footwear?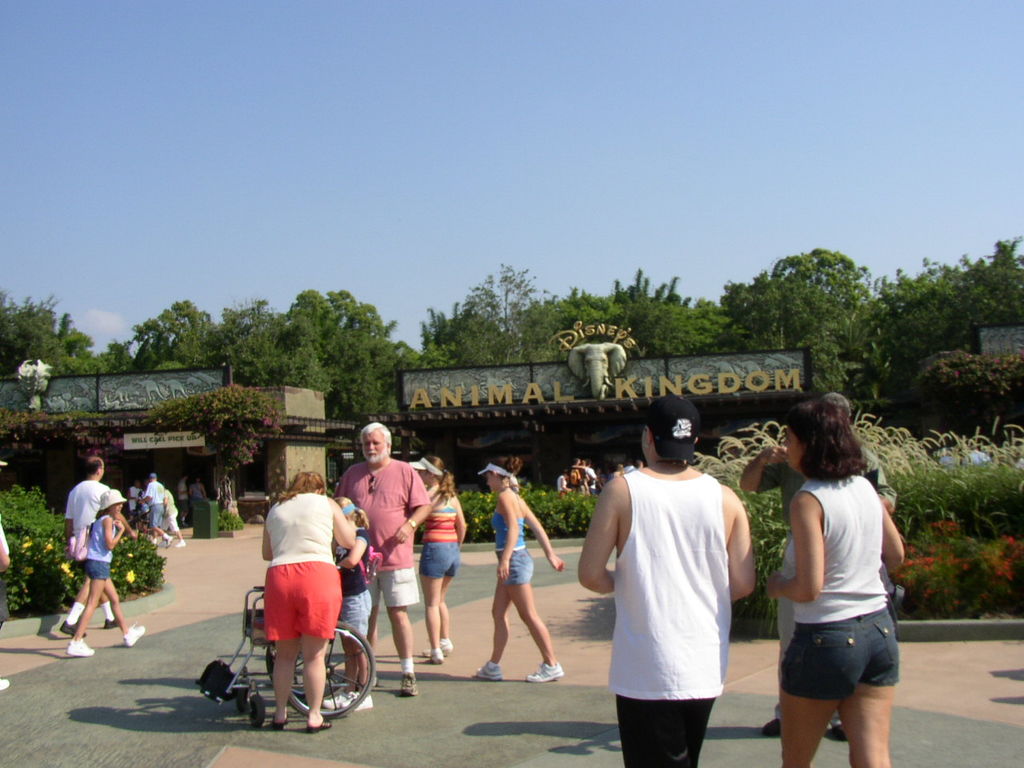
63:635:97:659
